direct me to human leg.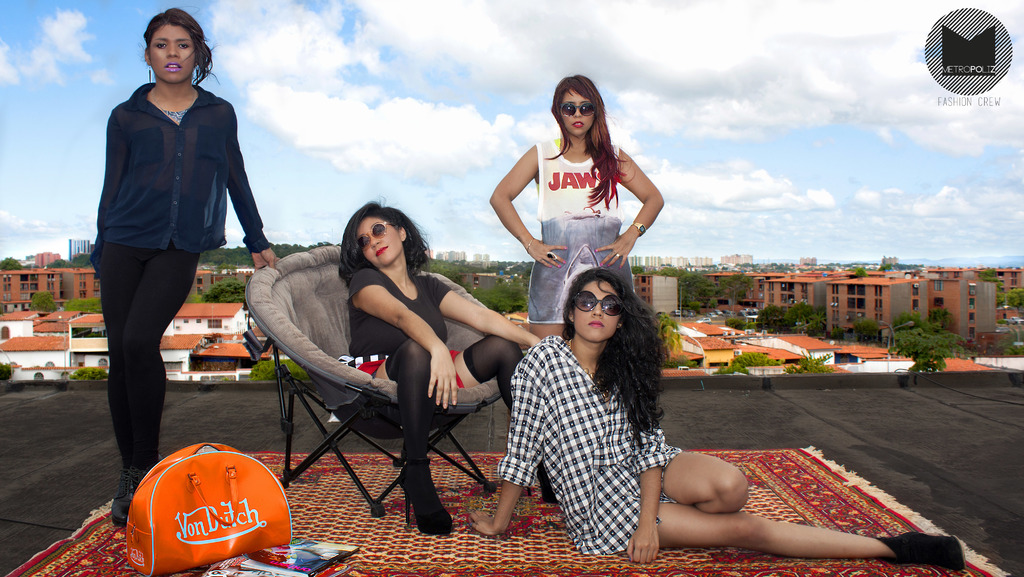
Direction: crop(98, 243, 194, 533).
